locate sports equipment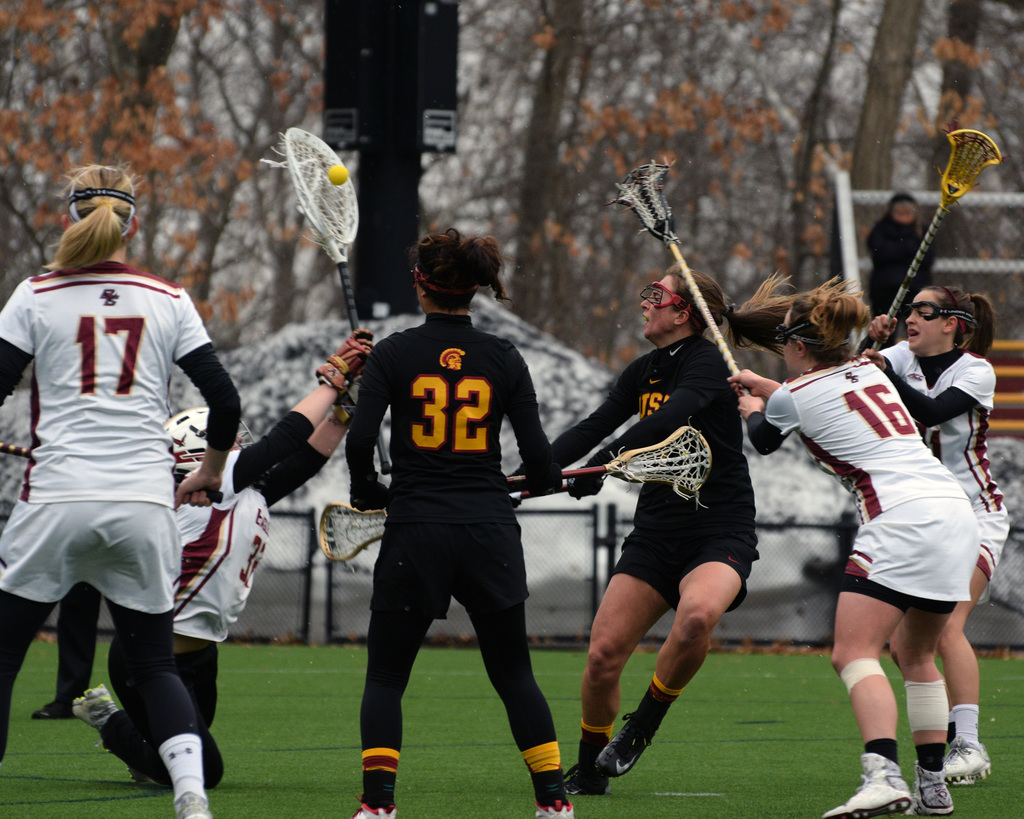
[x1=597, y1=713, x2=657, y2=775]
